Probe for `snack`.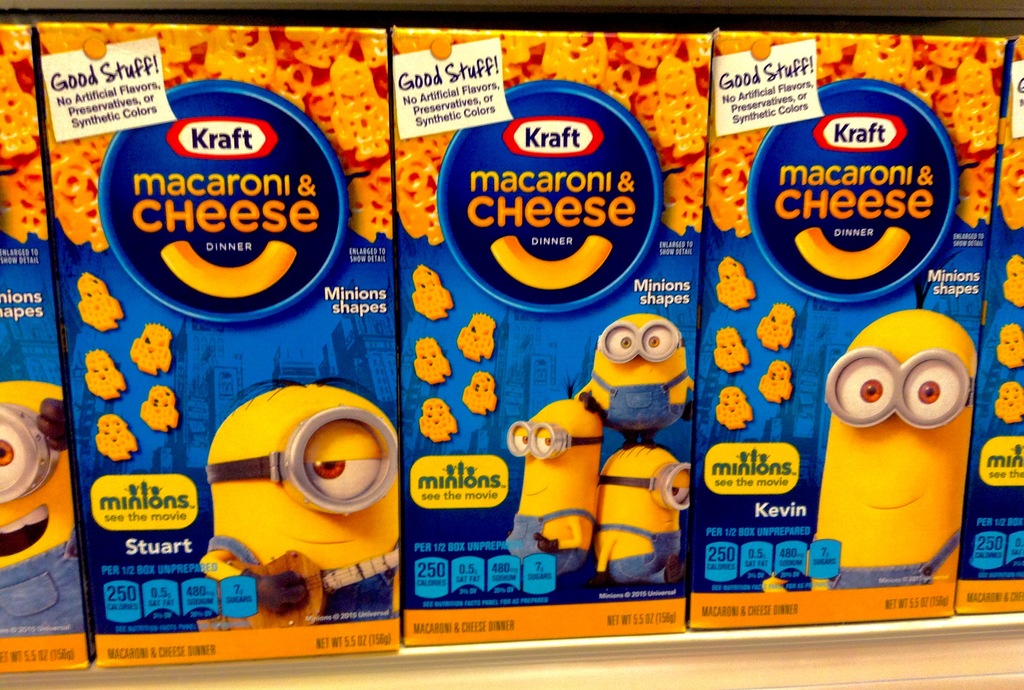
Probe result: 409 340 452 383.
